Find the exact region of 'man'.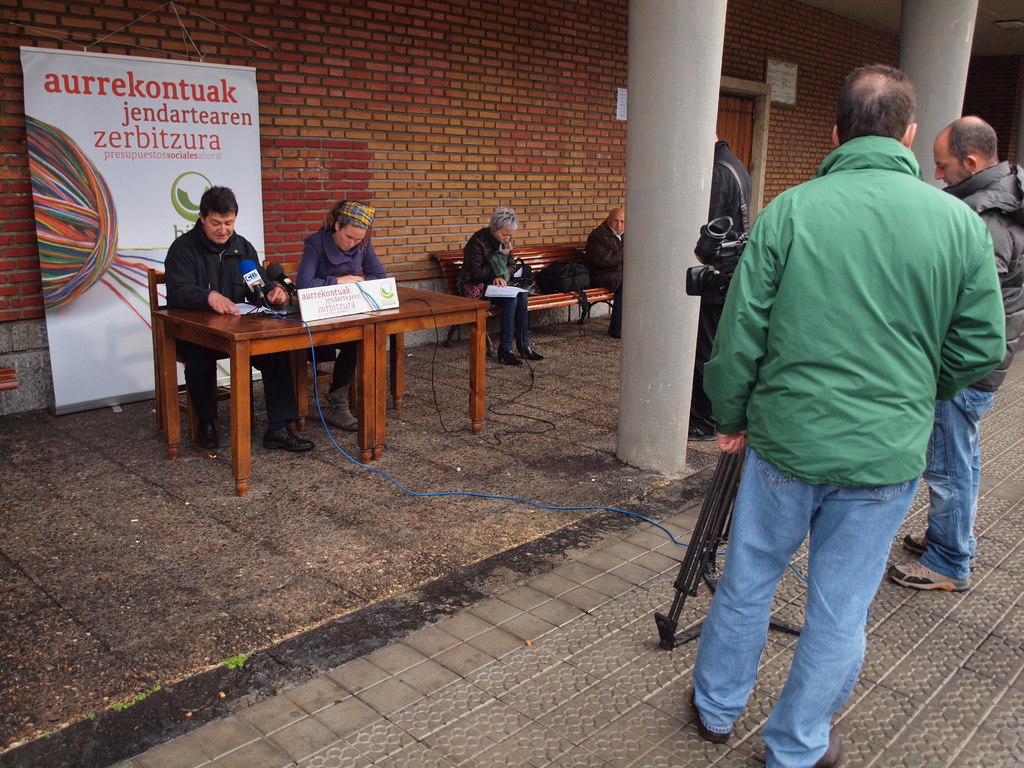
Exact region: (584,205,634,342).
